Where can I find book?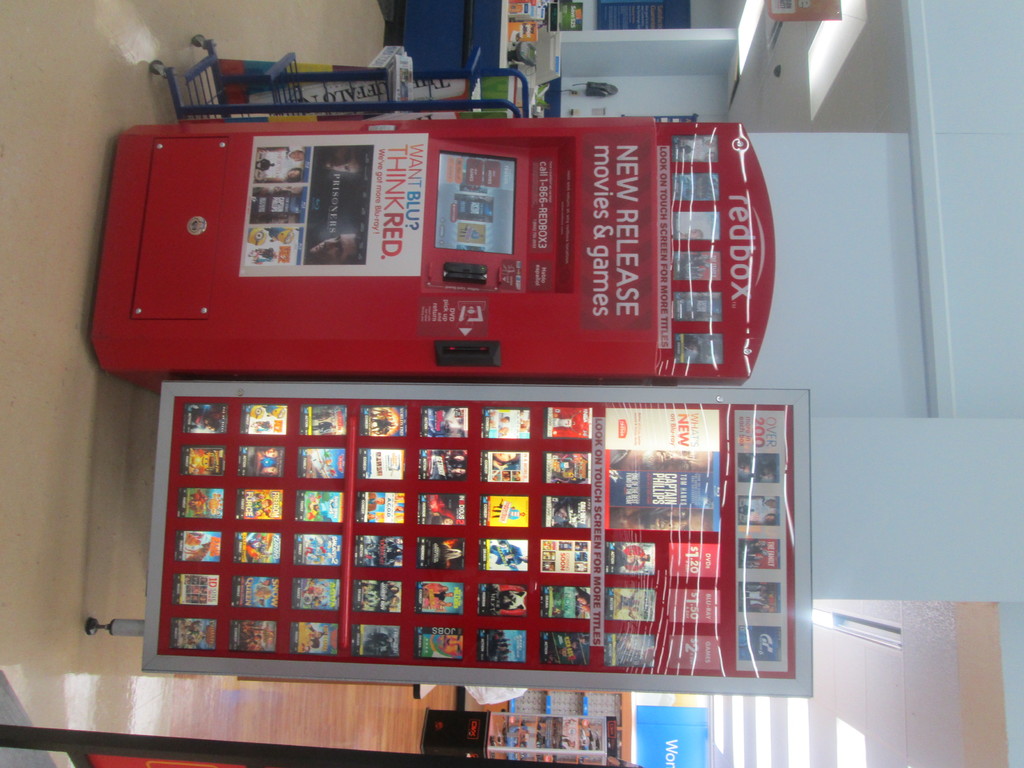
You can find it at select_region(175, 484, 222, 520).
